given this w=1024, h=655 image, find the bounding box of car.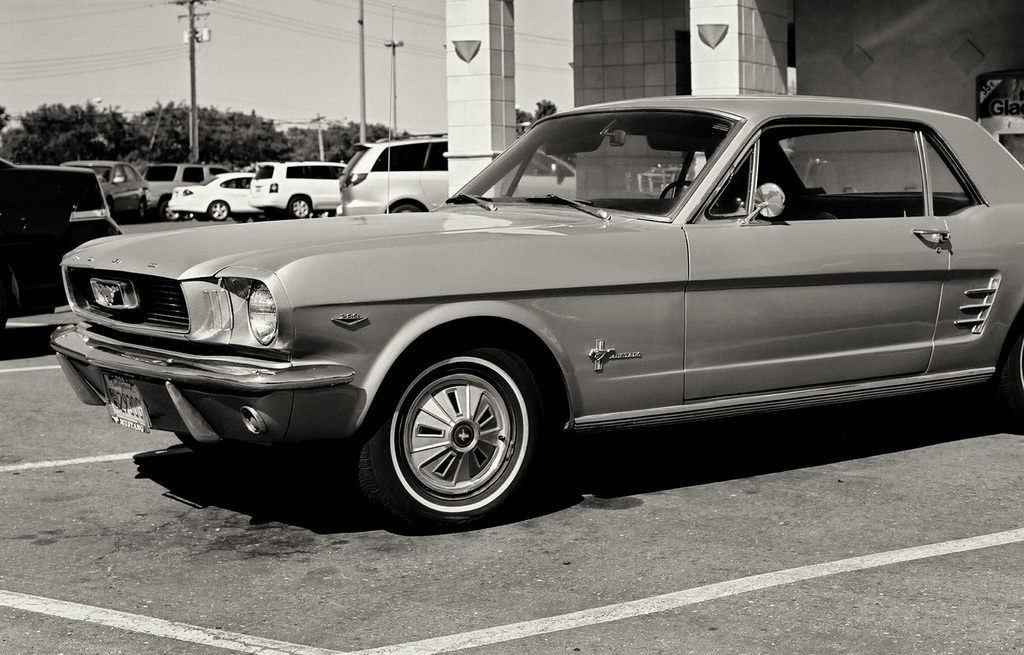
crop(170, 172, 268, 220).
